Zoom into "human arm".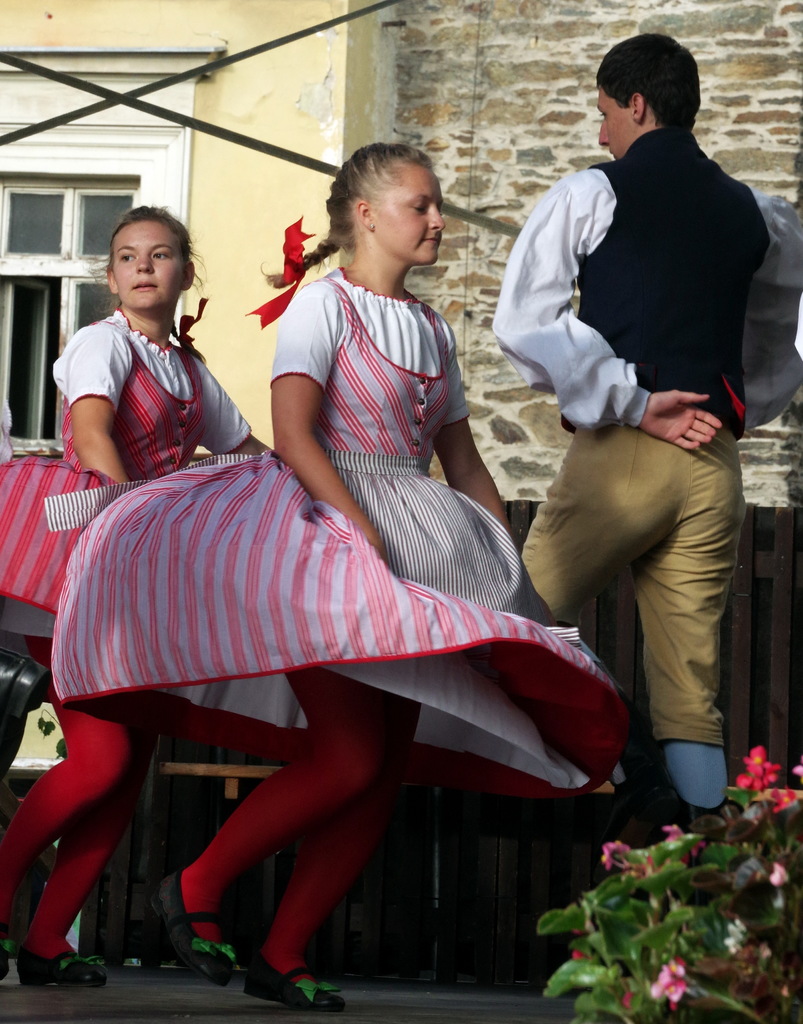
Zoom target: [70, 316, 134, 483].
